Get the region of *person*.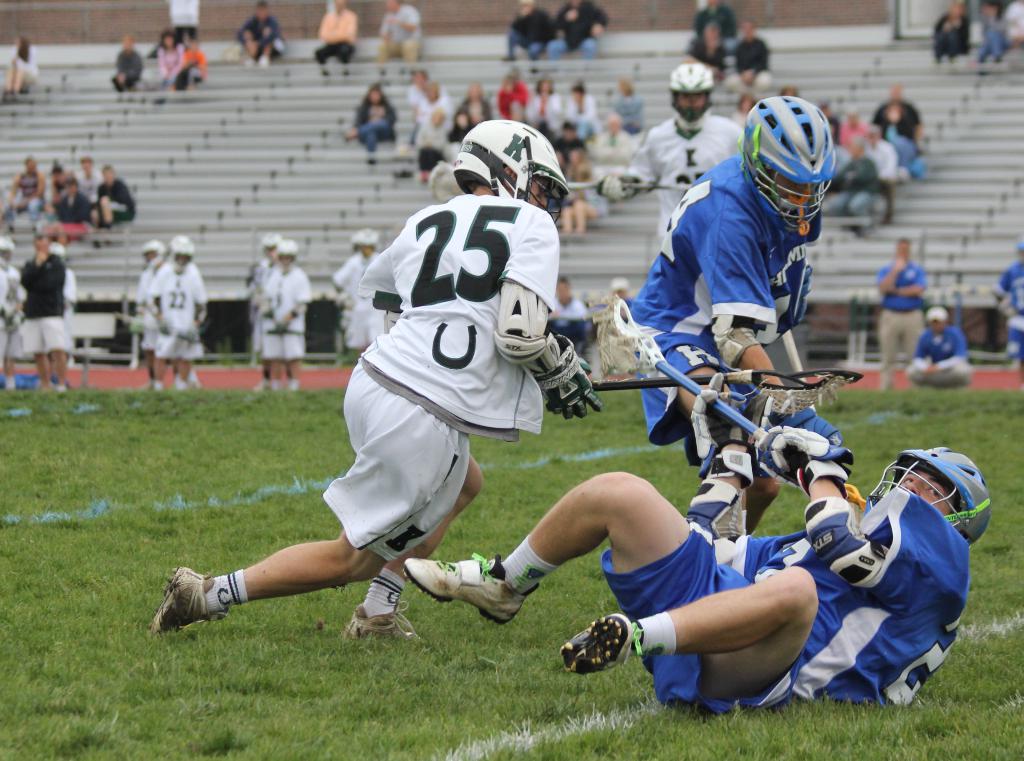
x1=150 y1=229 x2=207 y2=398.
